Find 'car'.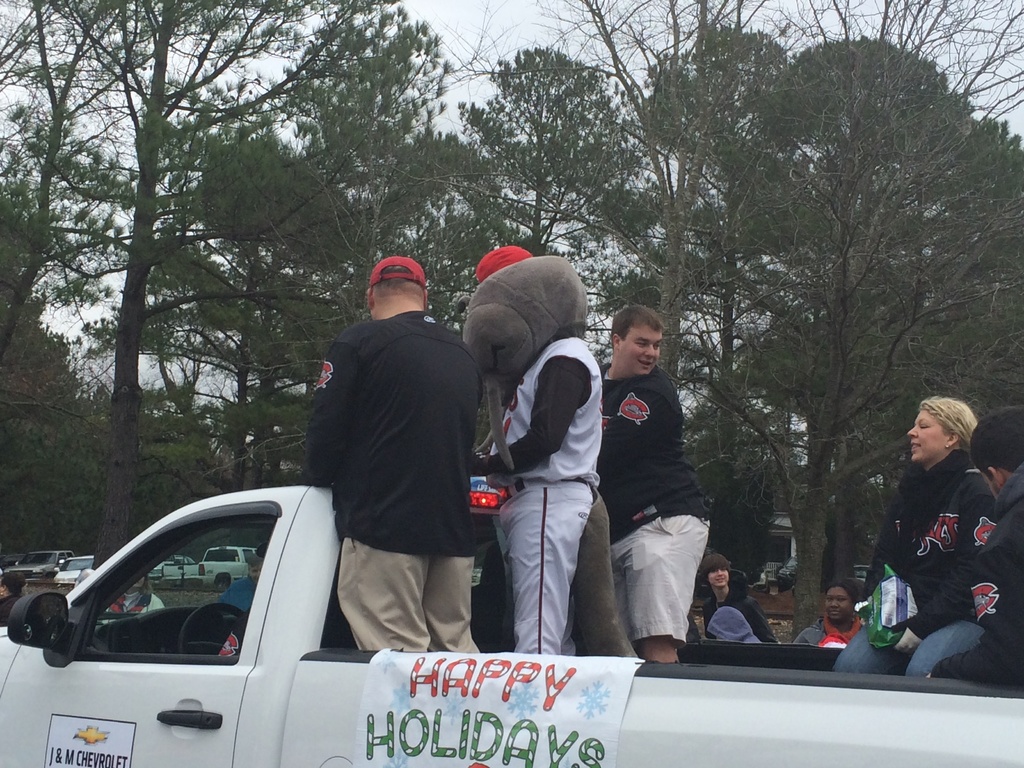
{"left": 52, "top": 553, "right": 99, "bottom": 584}.
